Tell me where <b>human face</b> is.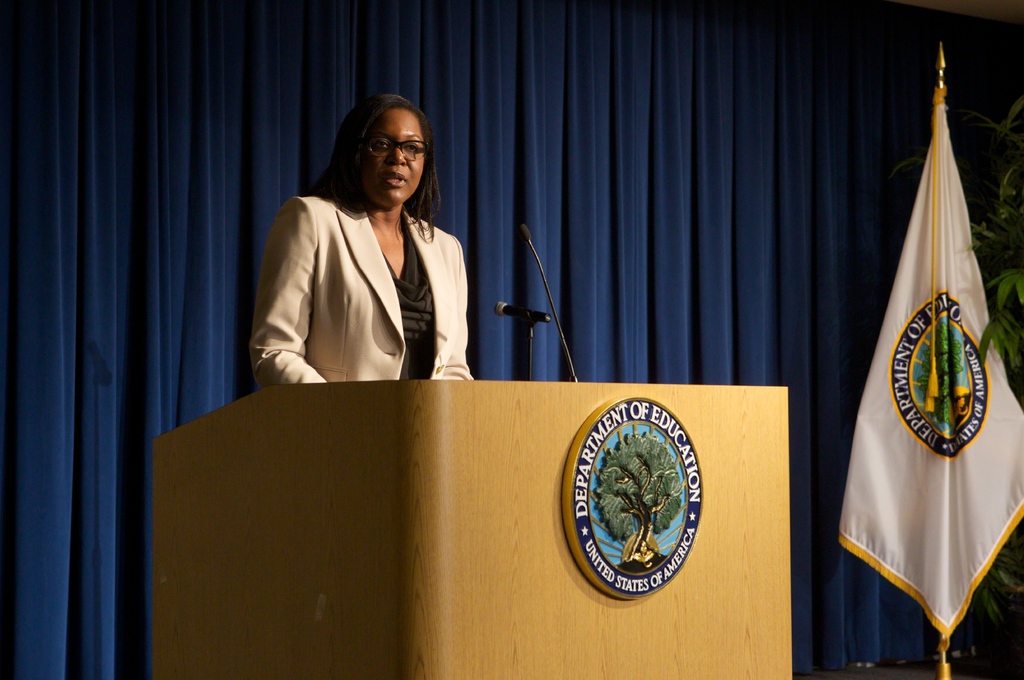
<b>human face</b> is at box(364, 109, 426, 210).
